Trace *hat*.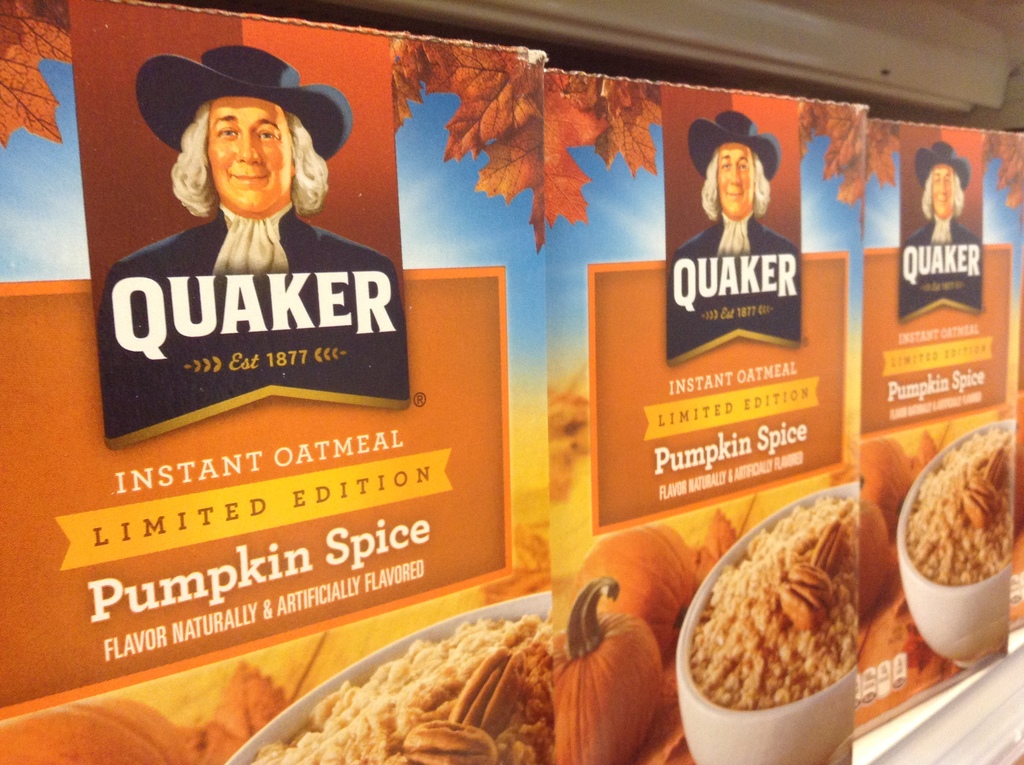
Traced to [136,44,356,161].
